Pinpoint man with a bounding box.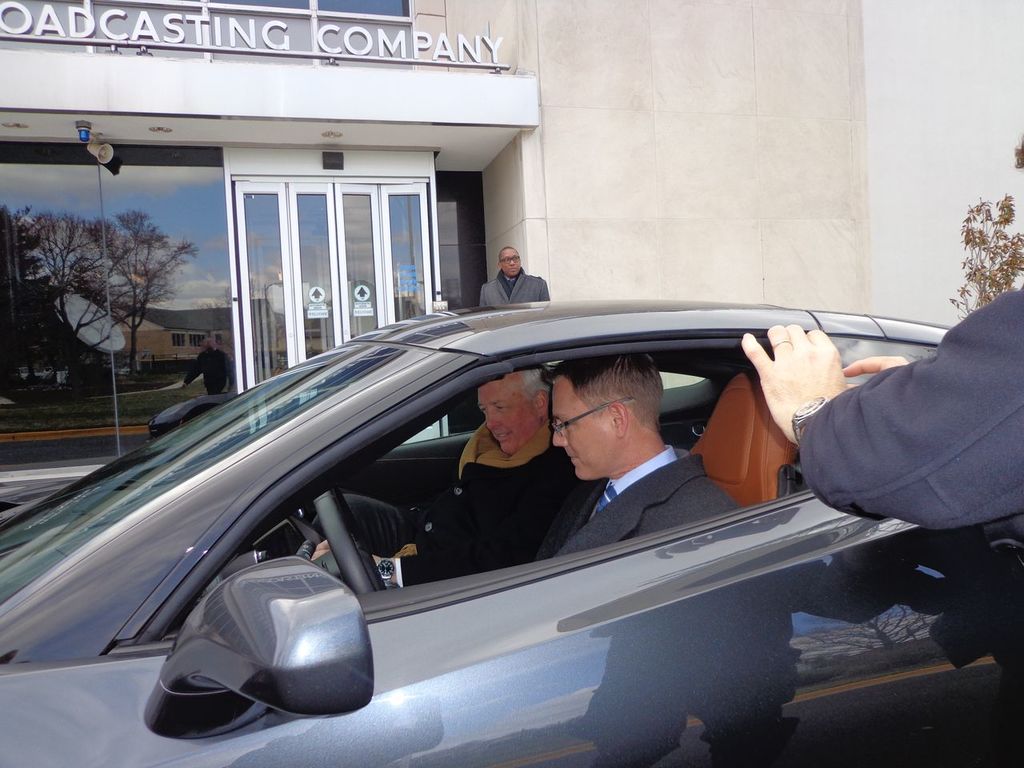
(x1=713, y1=266, x2=1023, y2=594).
